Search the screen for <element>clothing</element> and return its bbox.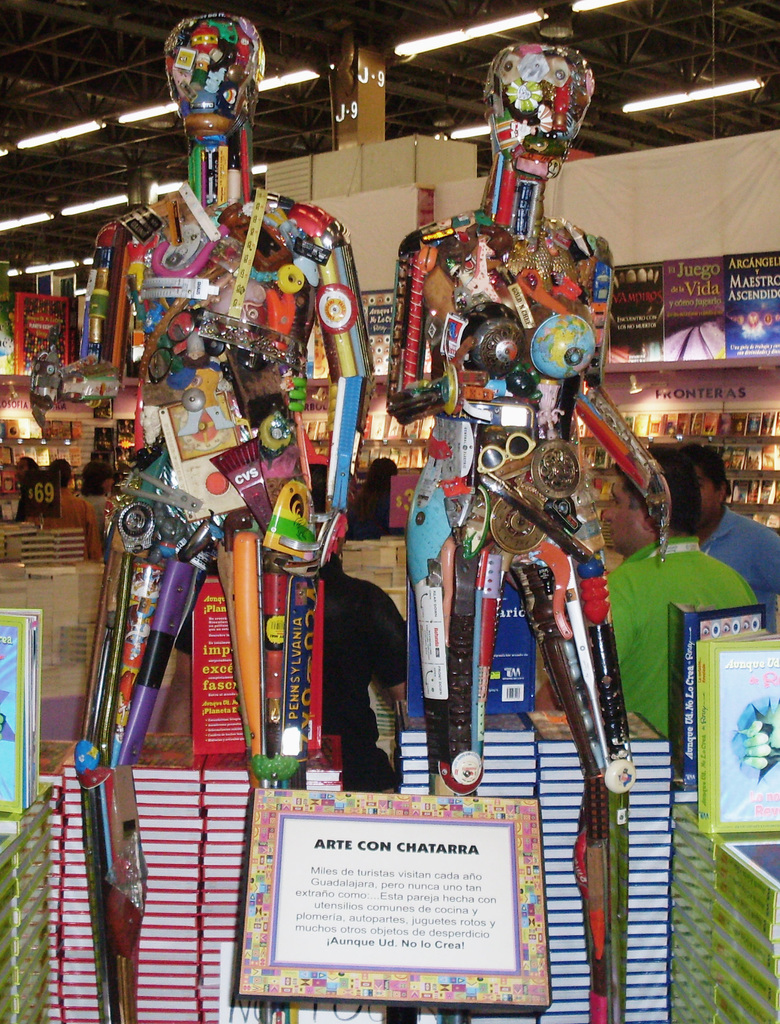
Found: box(314, 548, 426, 794).
